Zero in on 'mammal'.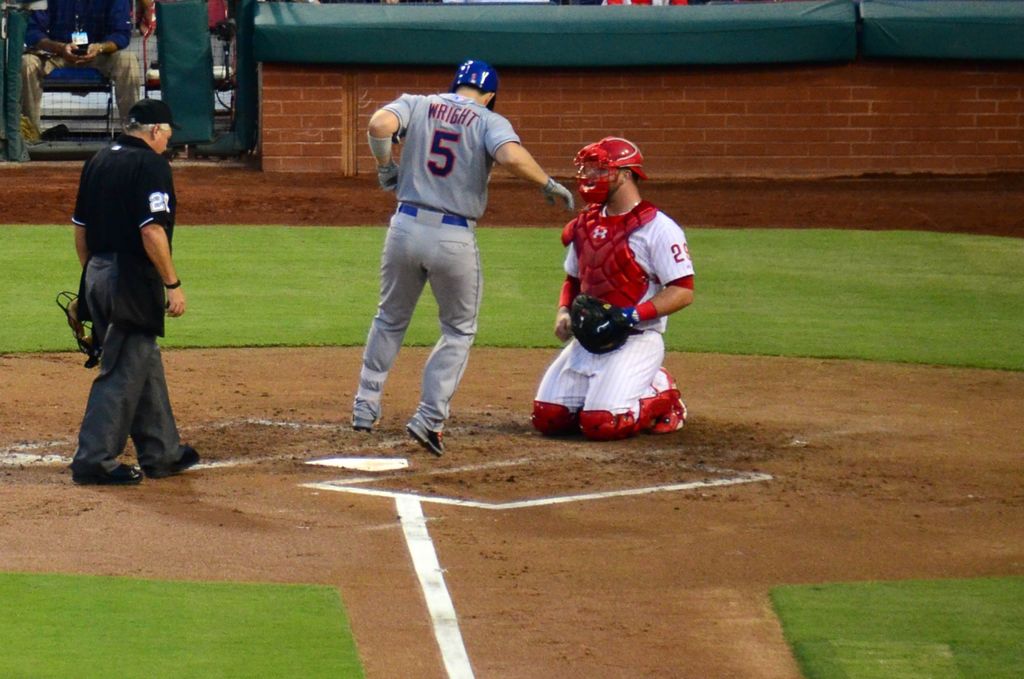
Zeroed in: bbox(17, 0, 141, 151).
